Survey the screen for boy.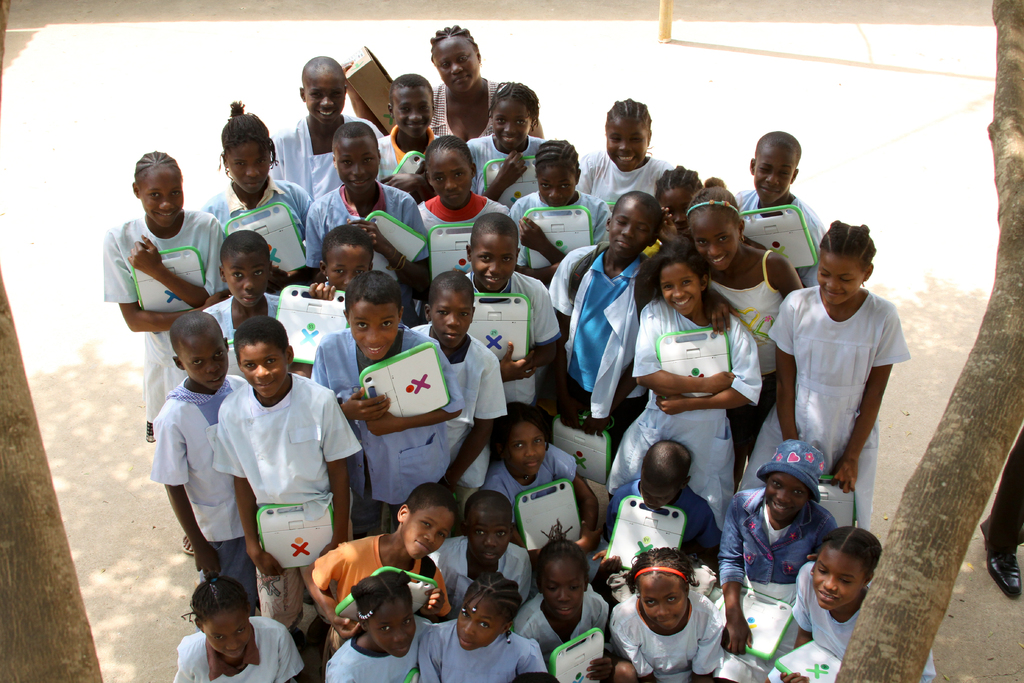
Survey found: select_region(374, 77, 454, 192).
